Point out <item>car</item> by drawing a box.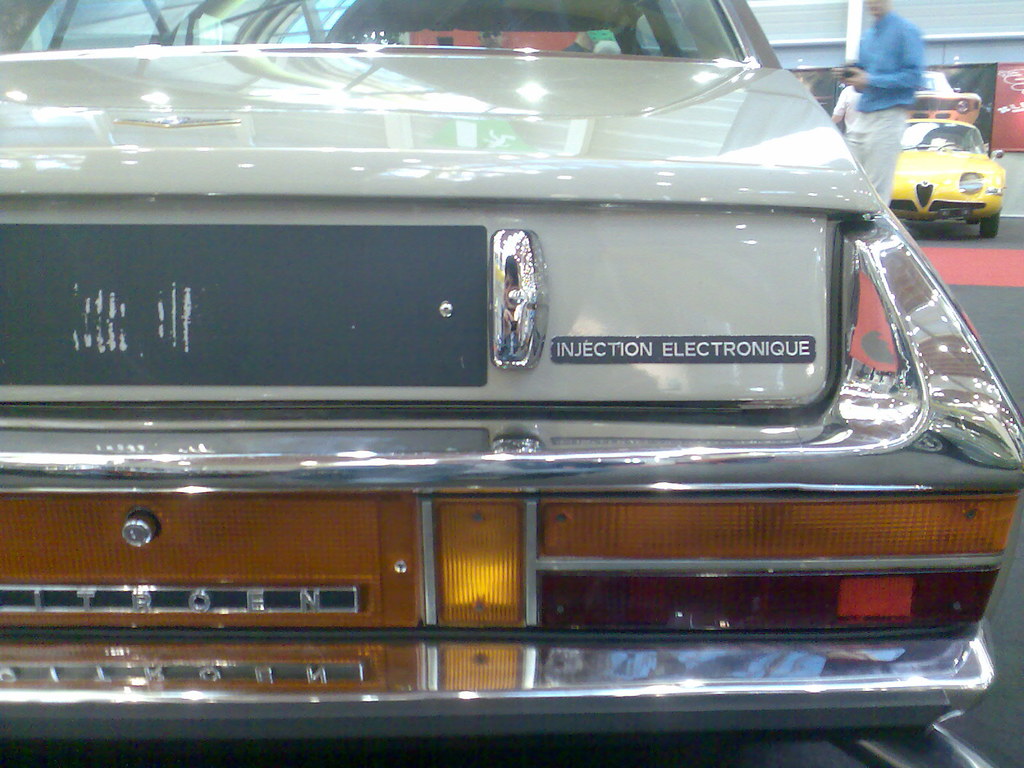
rect(792, 69, 851, 125).
